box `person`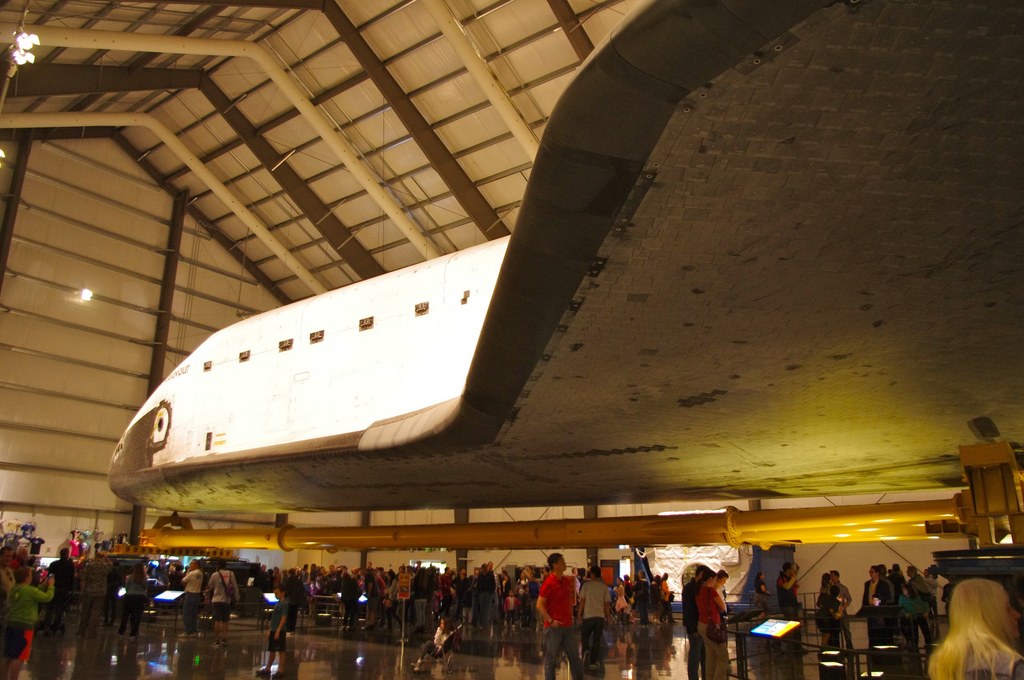
rect(859, 560, 941, 675)
